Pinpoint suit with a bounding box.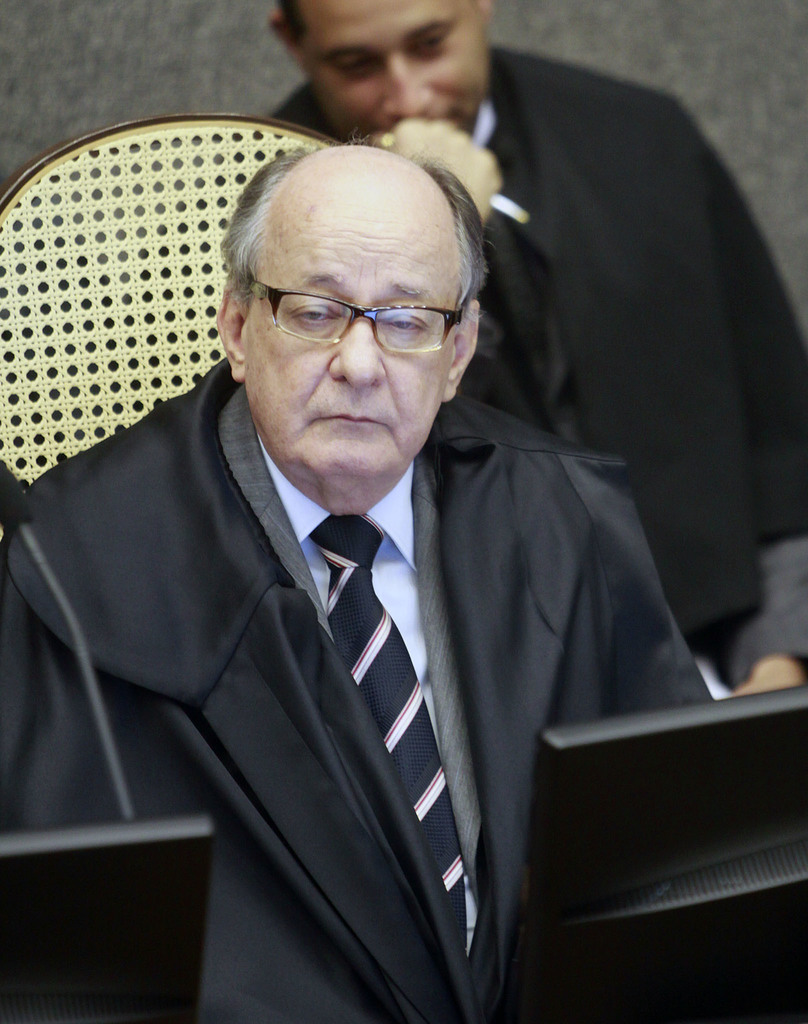
{"left": 273, "top": 47, "right": 807, "bottom": 687}.
